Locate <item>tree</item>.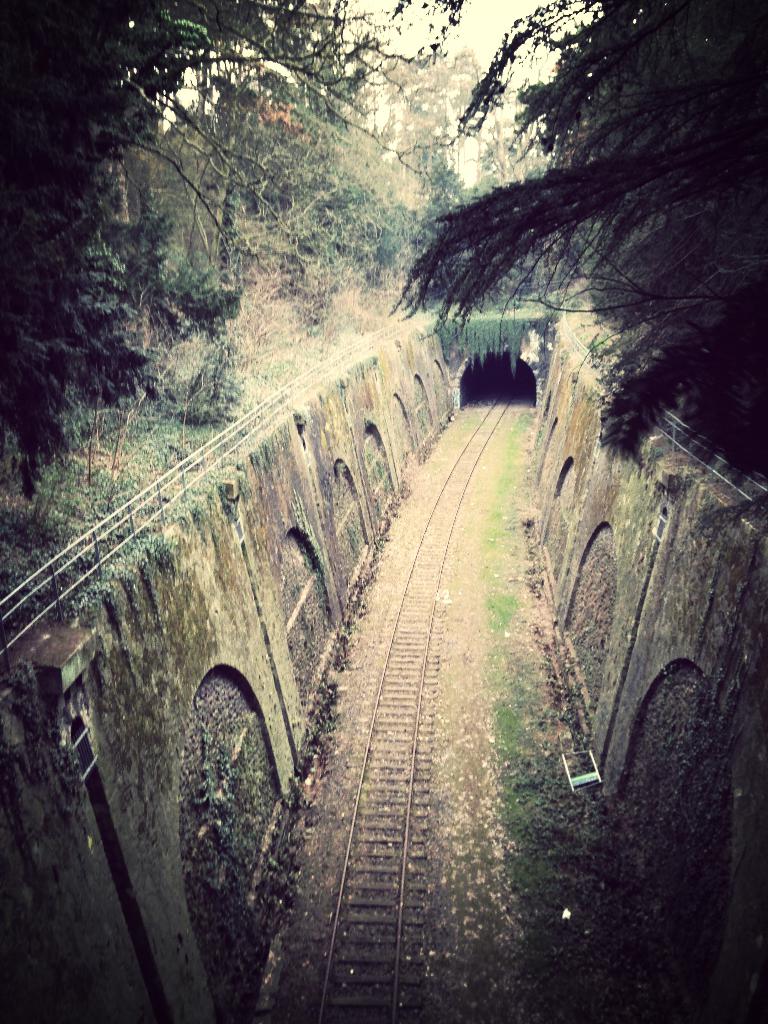
Bounding box: left=0, top=0, right=401, bottom=500.
